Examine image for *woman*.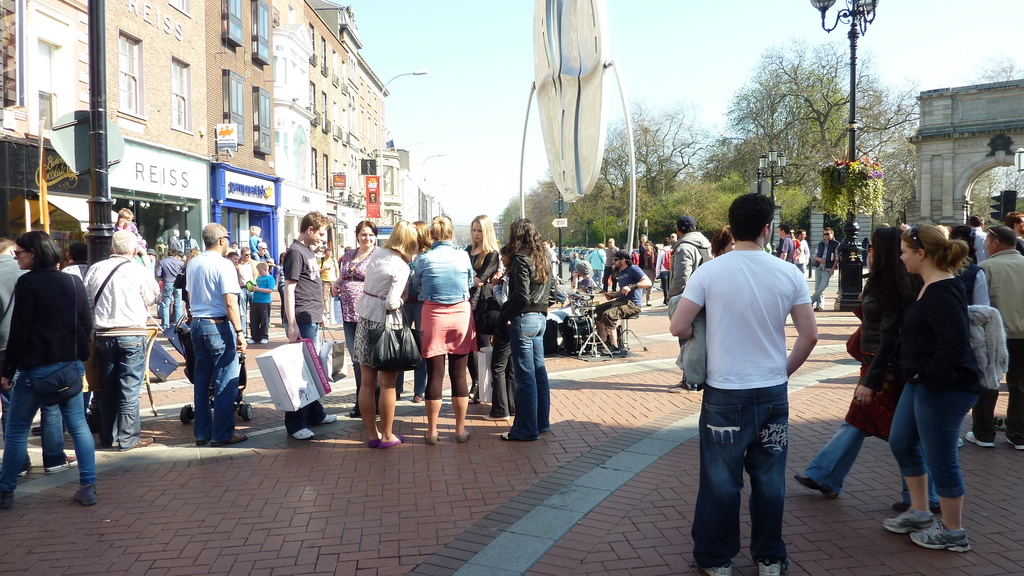
Examination result: box(463, 212, 502, 408).
